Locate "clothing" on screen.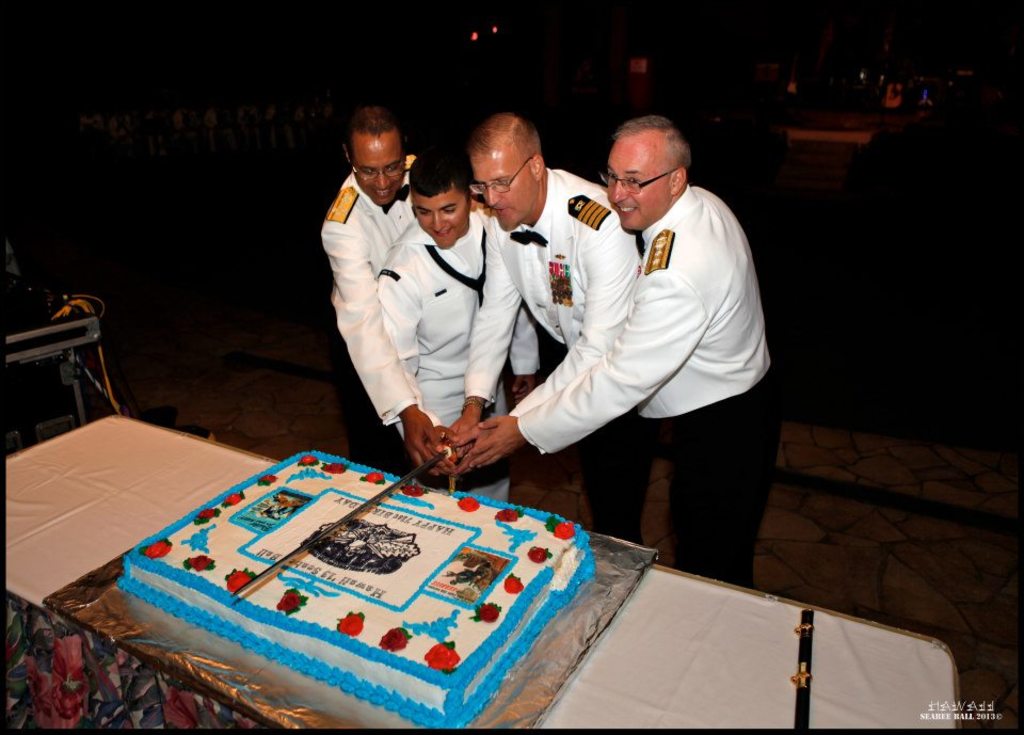
On screen at l=373, t=202, r=544, b=501.
